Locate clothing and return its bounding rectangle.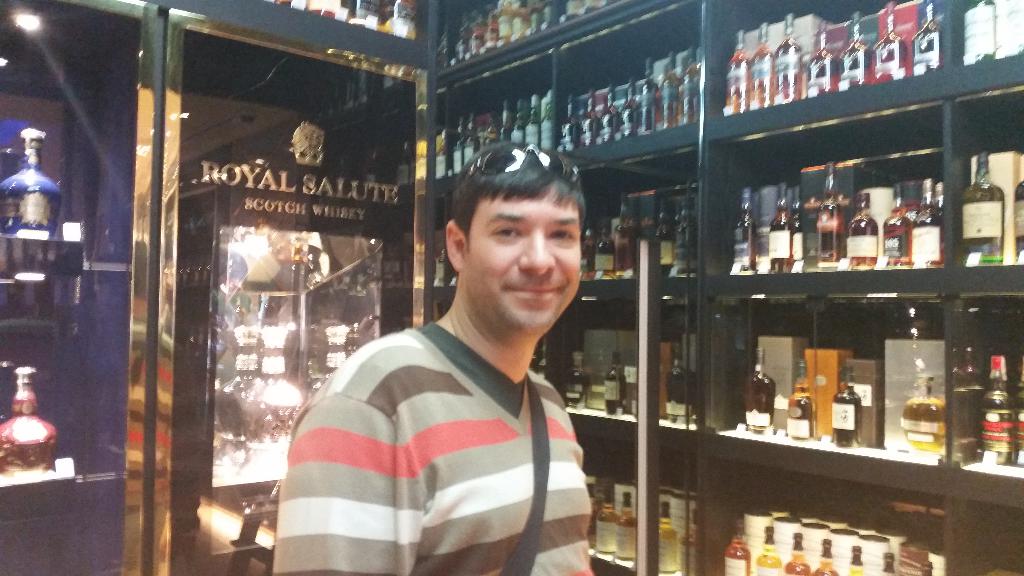
bbox=[281, 257, 600, 572].
